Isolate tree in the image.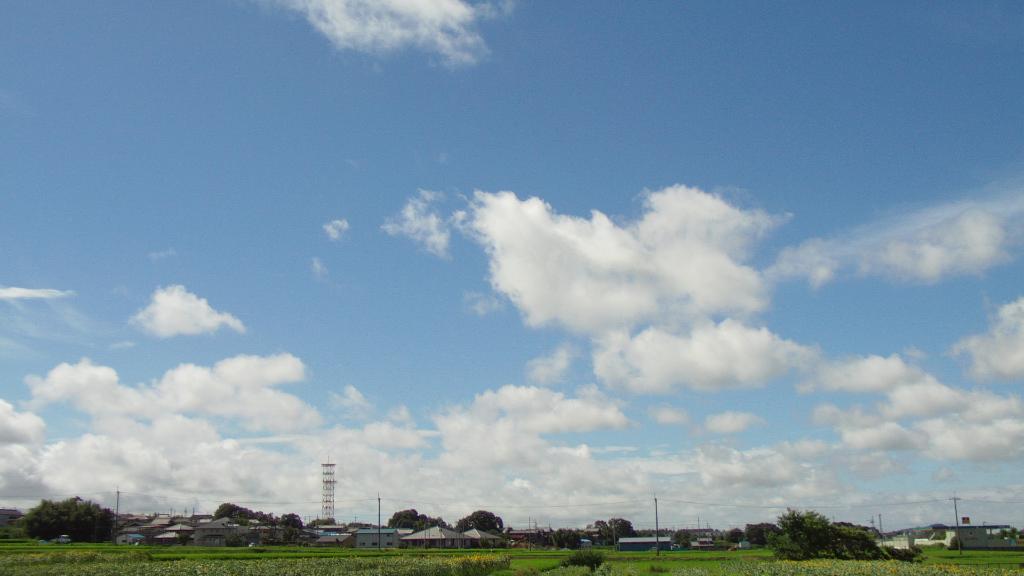
Isolated region: box=[460, 504, 508, 533].
